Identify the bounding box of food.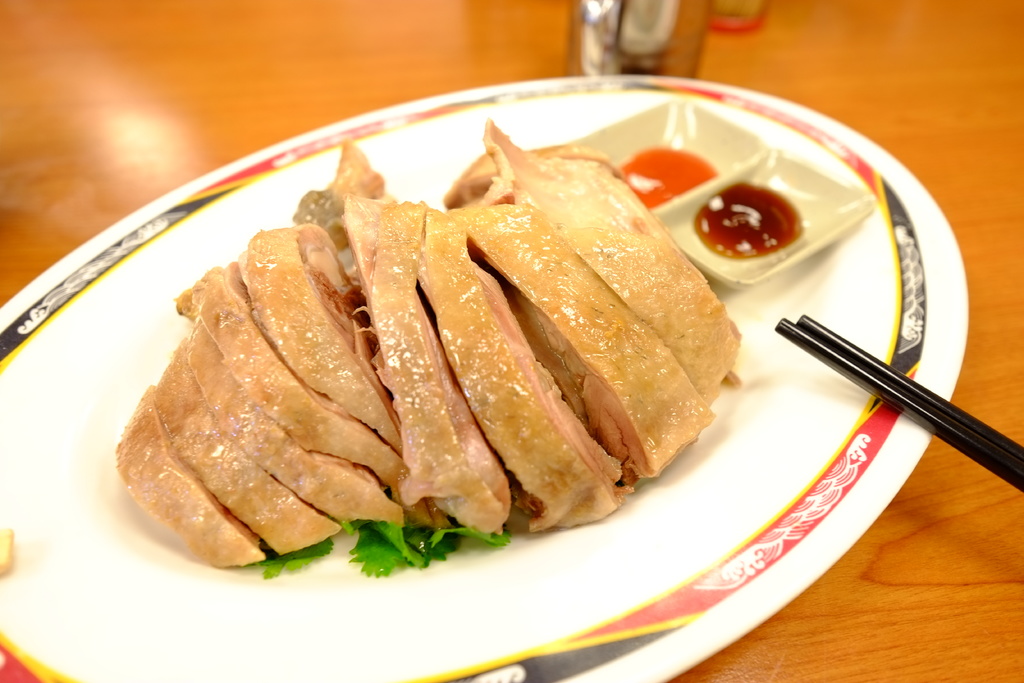
box=[0, 525, 13, 577].
